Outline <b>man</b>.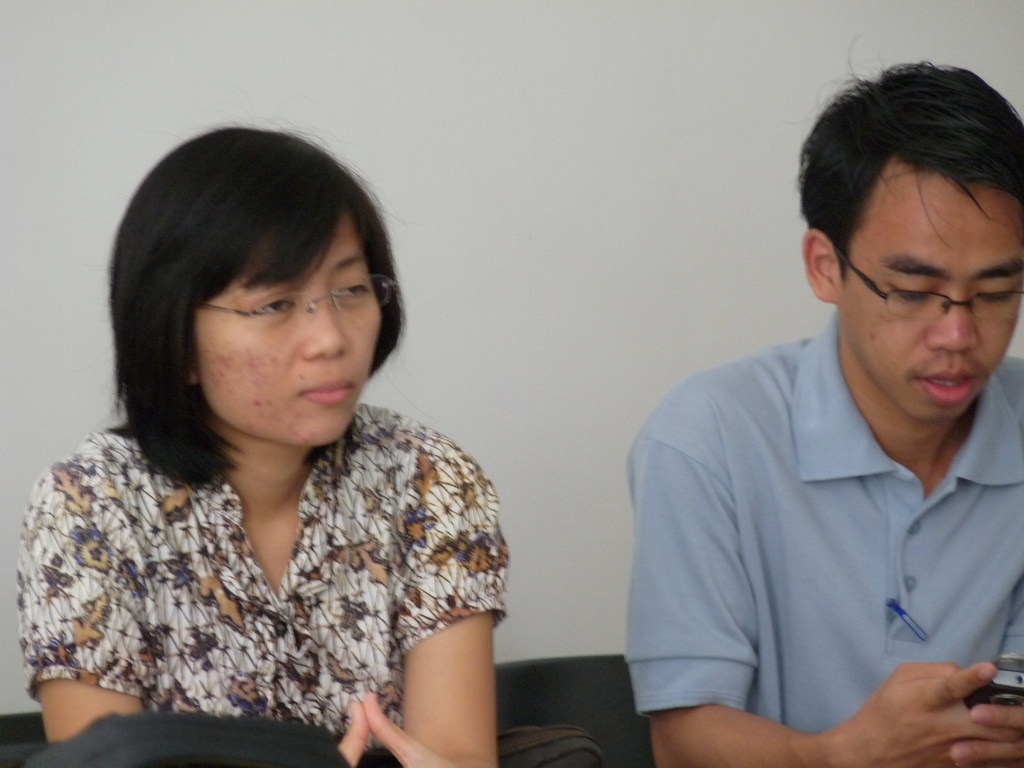
Outline: bbox(607, 77, 1023, 767).
